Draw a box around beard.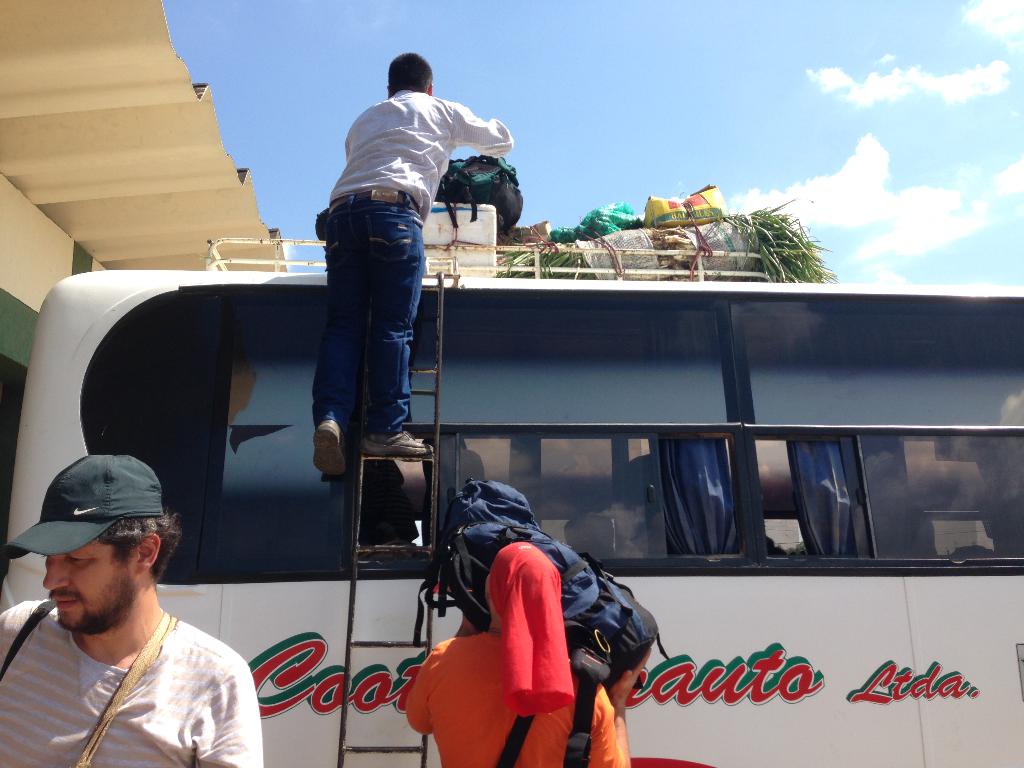
(x1=53, y1=563, x2=138, y2=635).
